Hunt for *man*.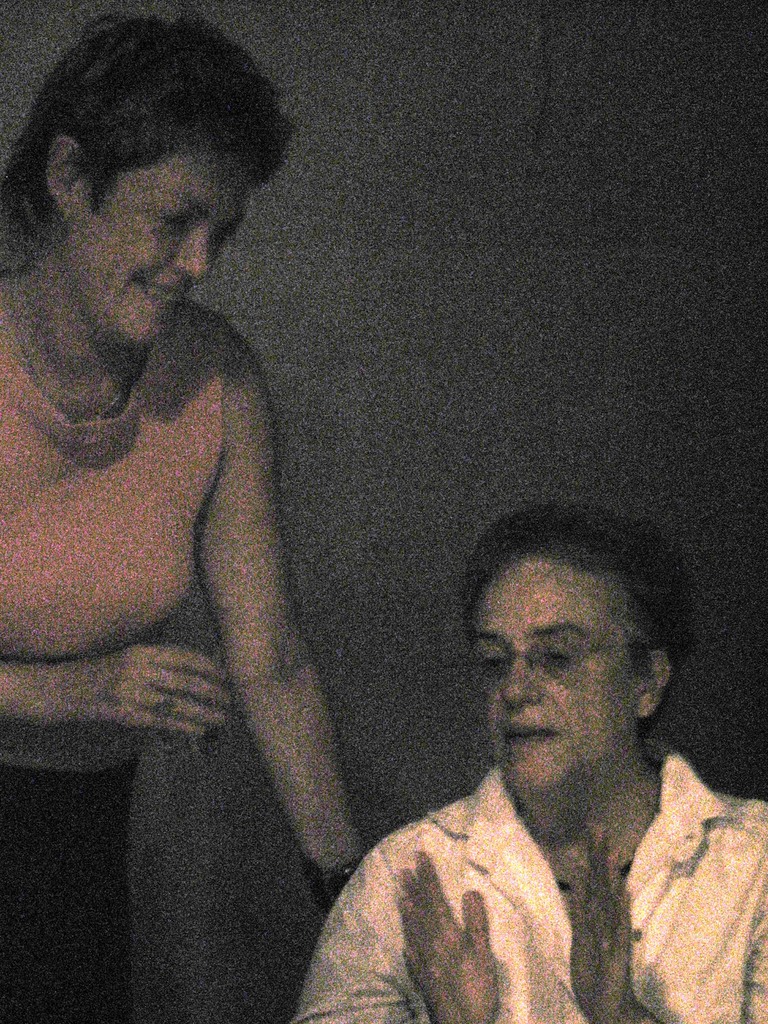
Hunted down at [left=250, top=465, right=760, bottom=1018].
